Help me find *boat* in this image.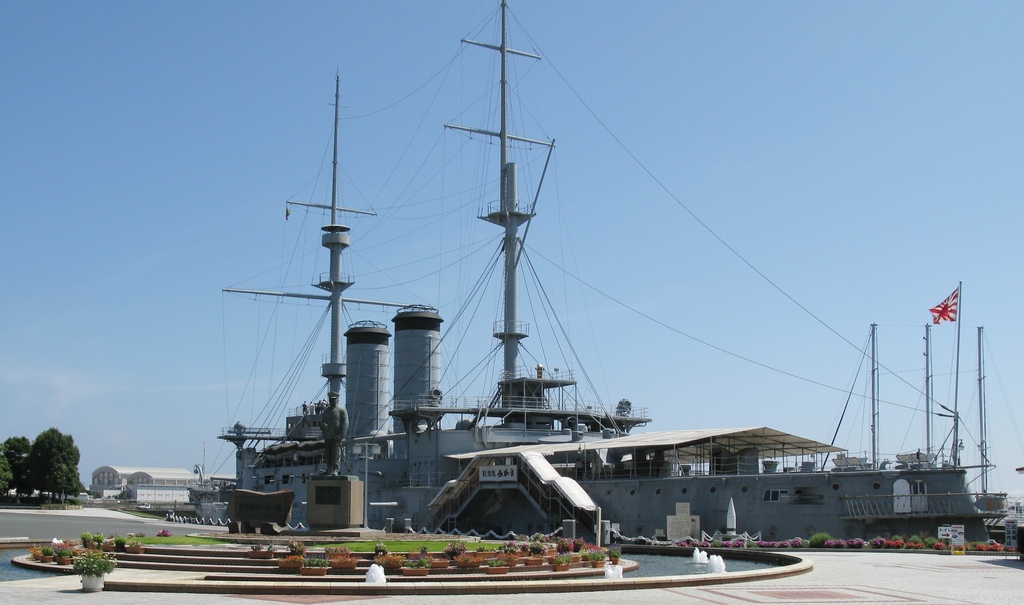
Found it: [left=211, top=0, right=1011, bottom=542].
